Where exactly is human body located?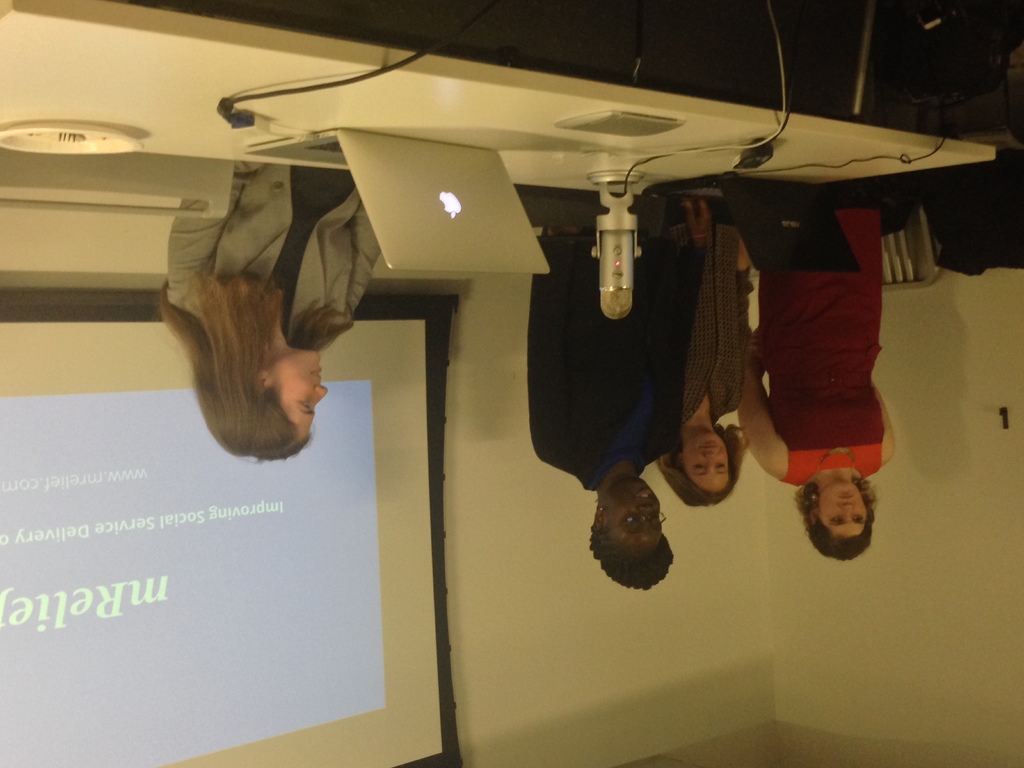
Its bounding box is <box>515,193,686,595</box>.
